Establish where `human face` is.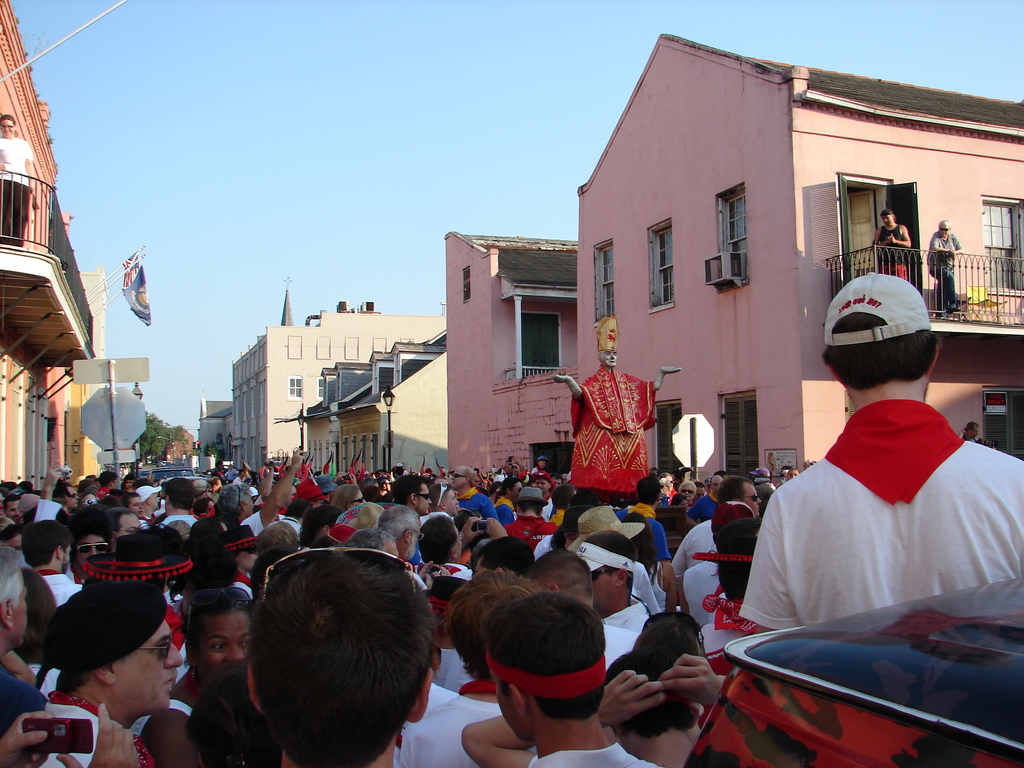
Established at <bbox>680, 498, 687, 513</bbox>.
